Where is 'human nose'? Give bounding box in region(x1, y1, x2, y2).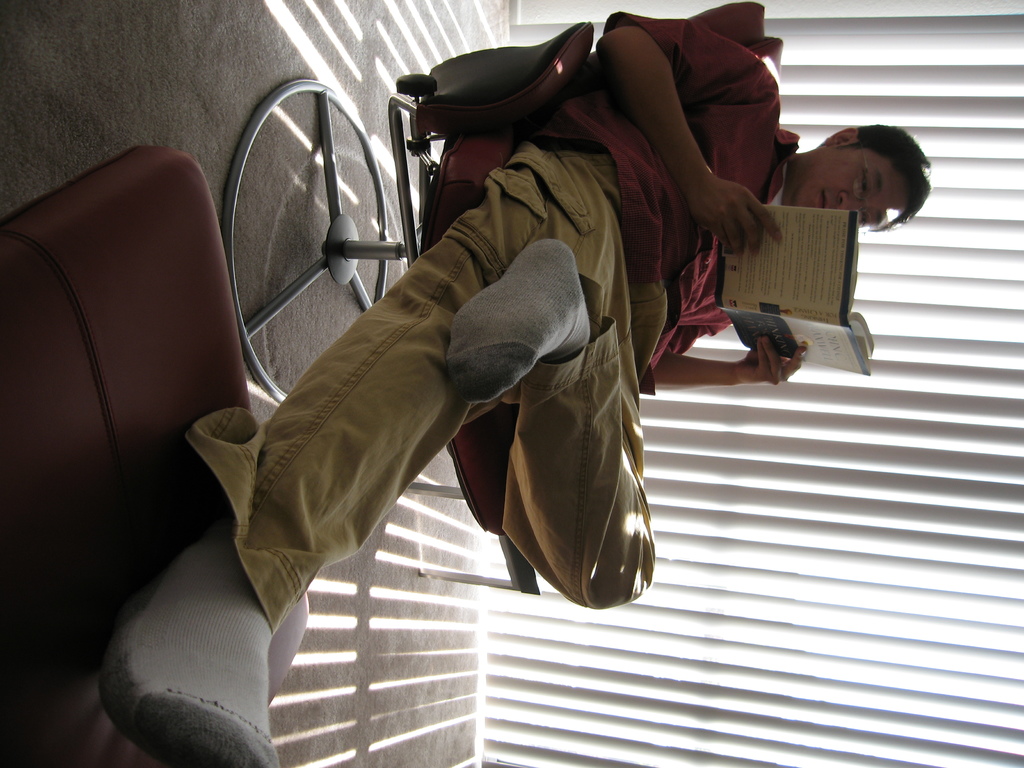
region(839, 194, 872, 214).
